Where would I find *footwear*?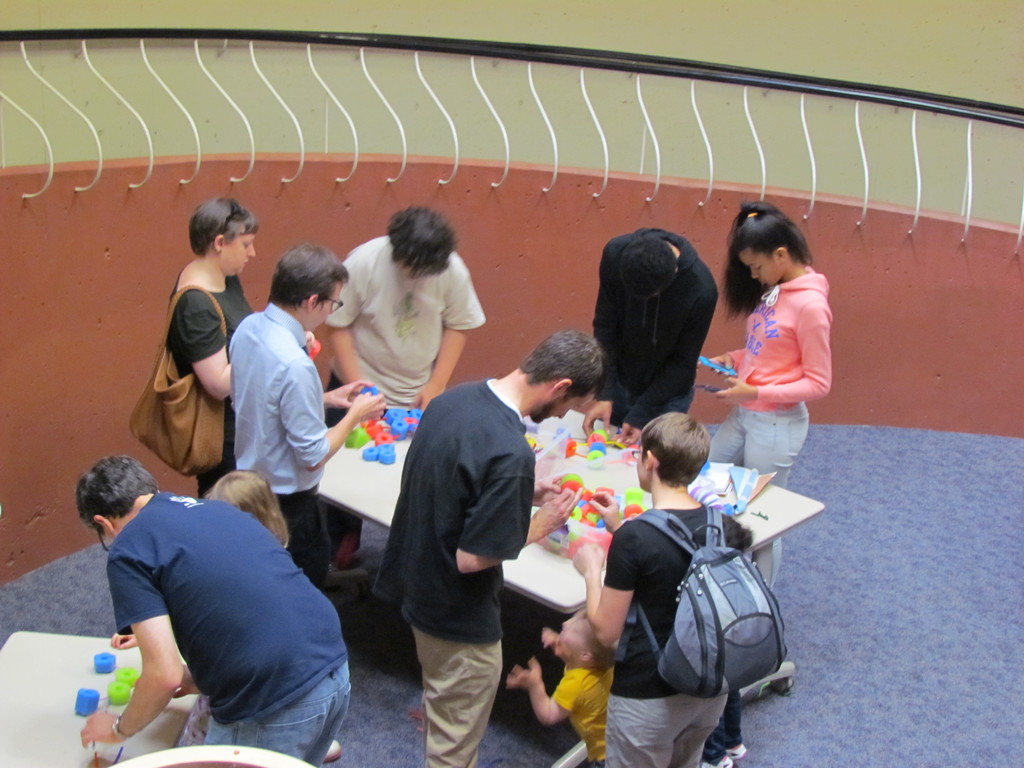
At [x1=325, y1=735, x2=345, y2=762].
